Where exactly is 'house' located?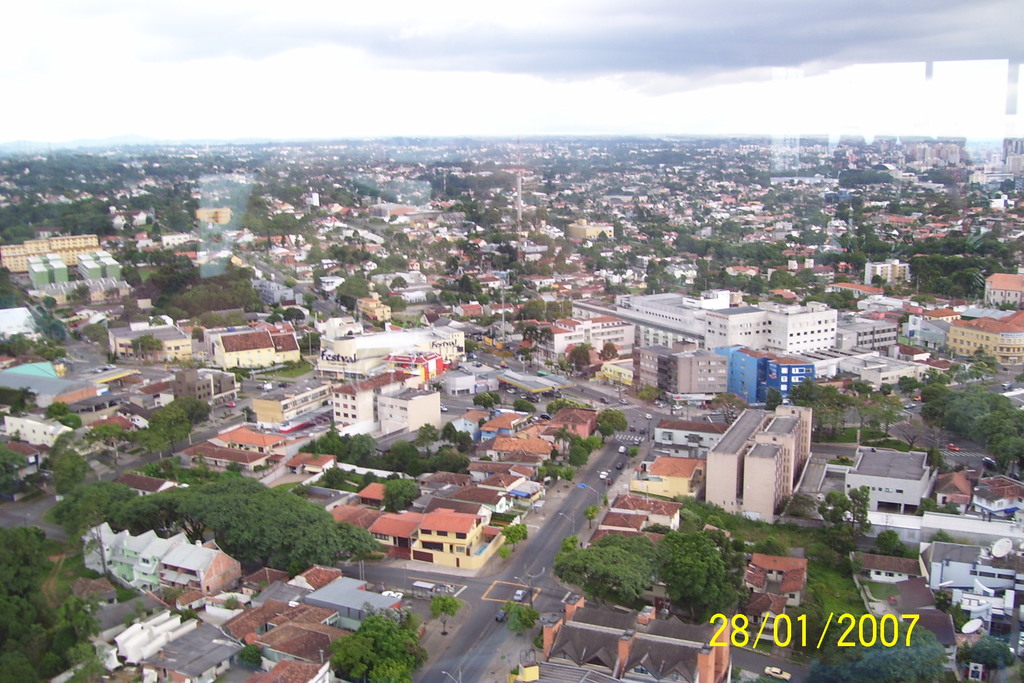
Its bounding box is 739,546,808,609.
